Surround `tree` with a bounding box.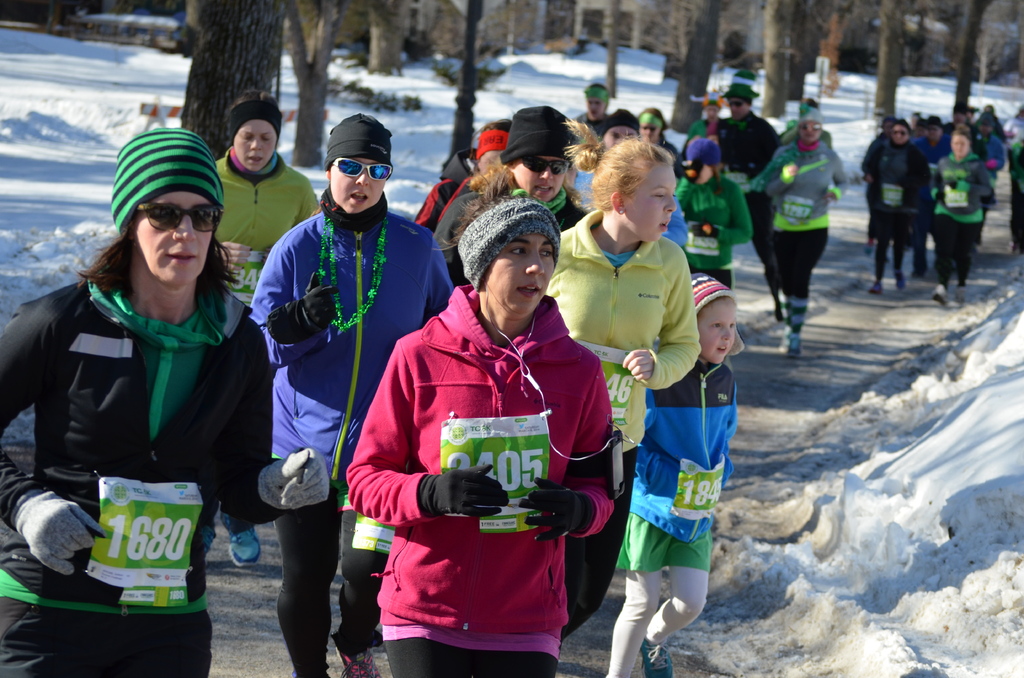
786:0:816:102.
